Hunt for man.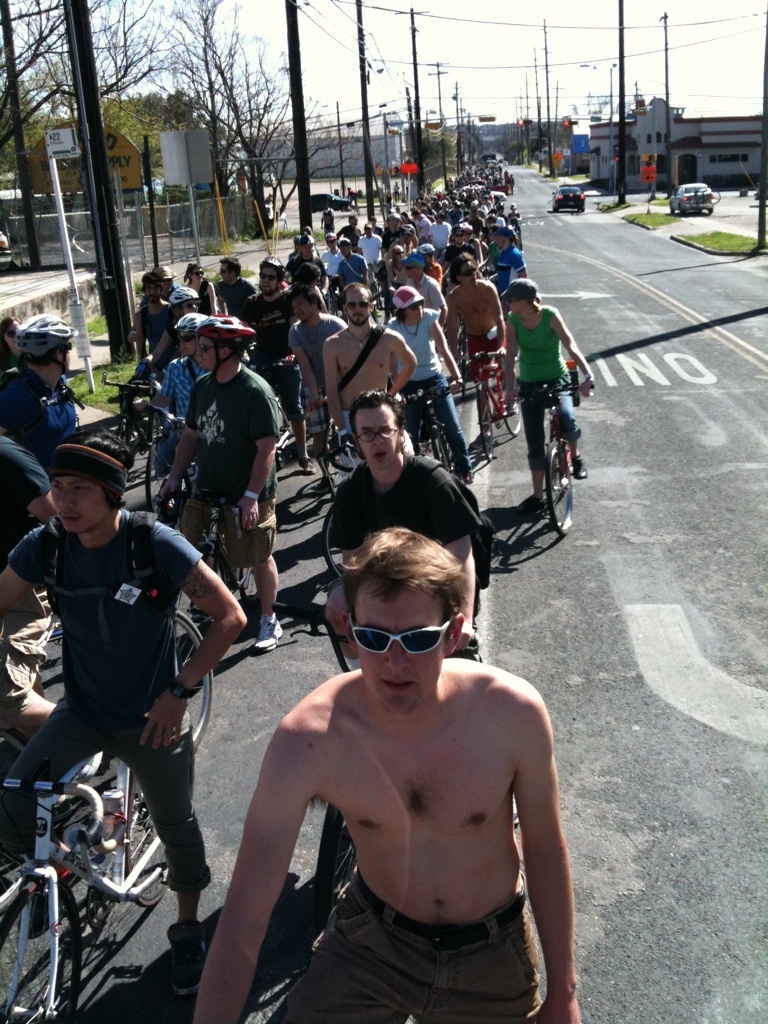
Hunted down at detection(0, 427, 245, 992).
